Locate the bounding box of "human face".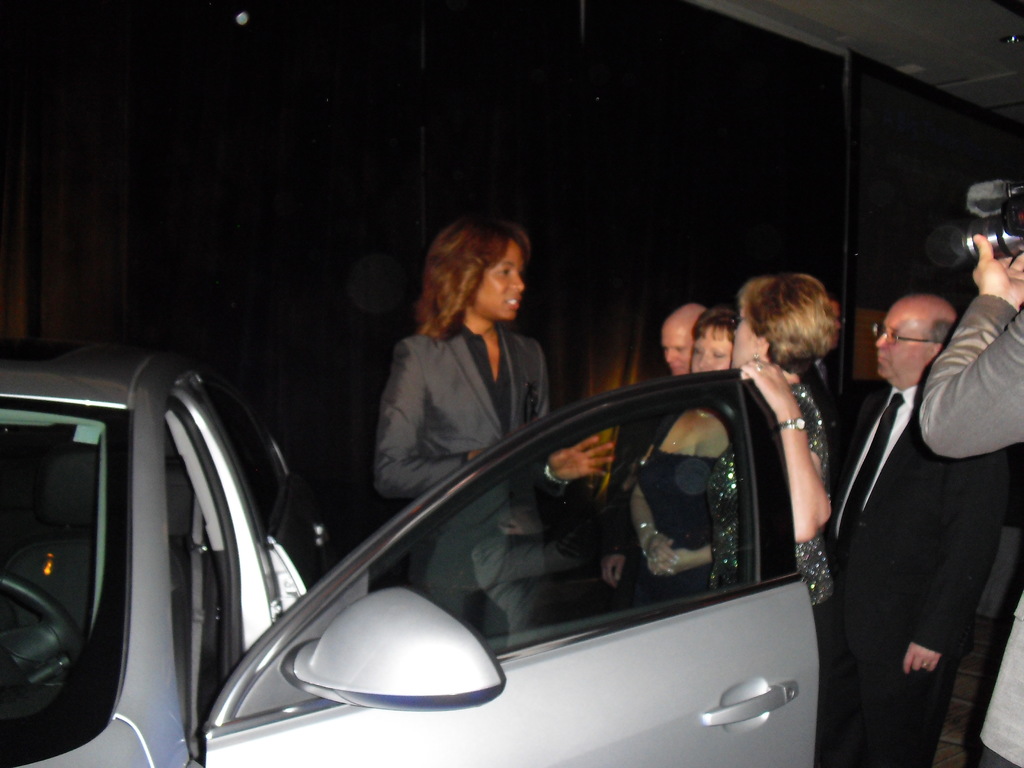
Bounding box: bbox=(735, 305, 755, 366).
